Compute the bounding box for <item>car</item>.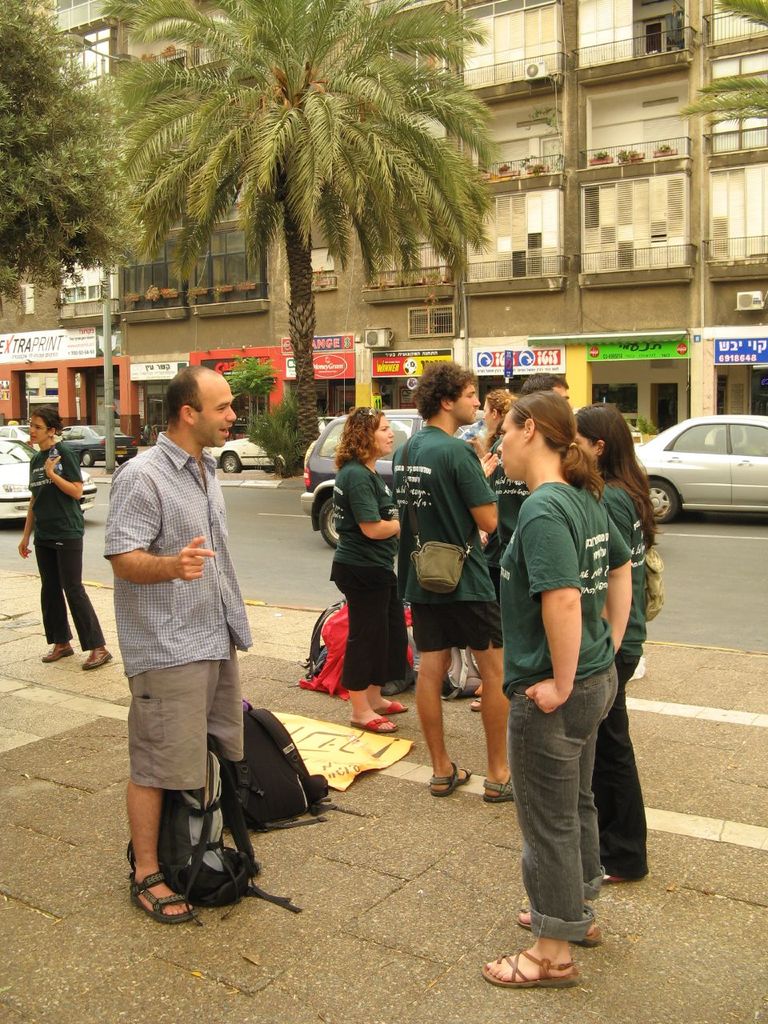
641/403/767/523.
